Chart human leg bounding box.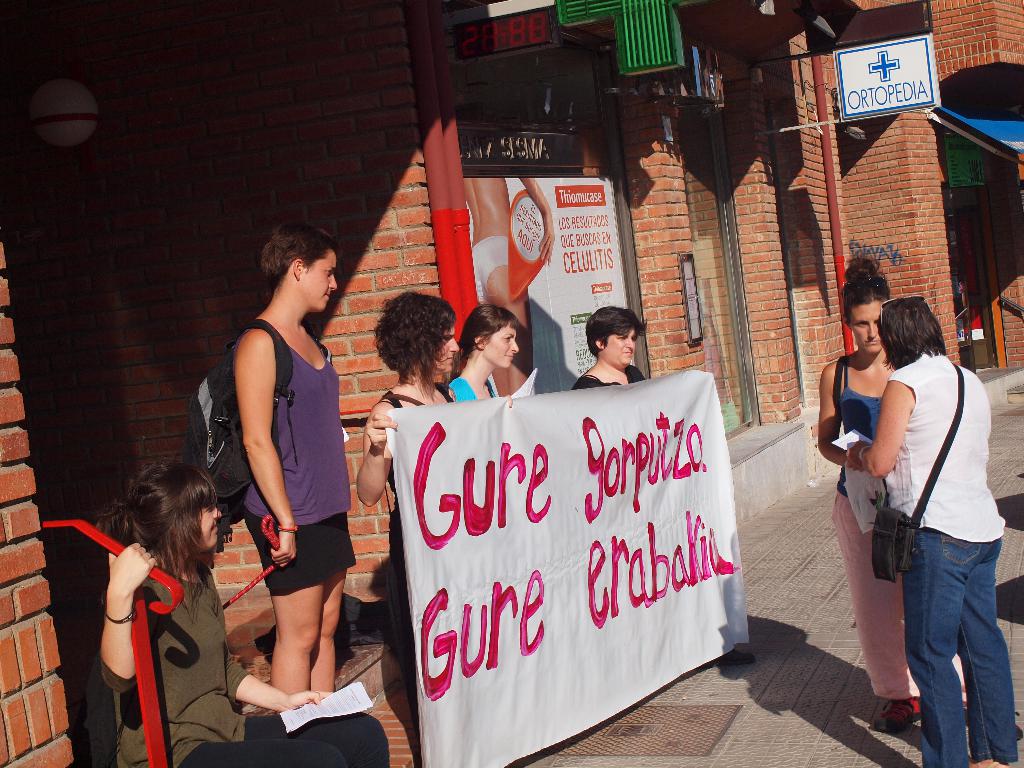
Charted: left=832, top=491, right=924, bottom=732.
